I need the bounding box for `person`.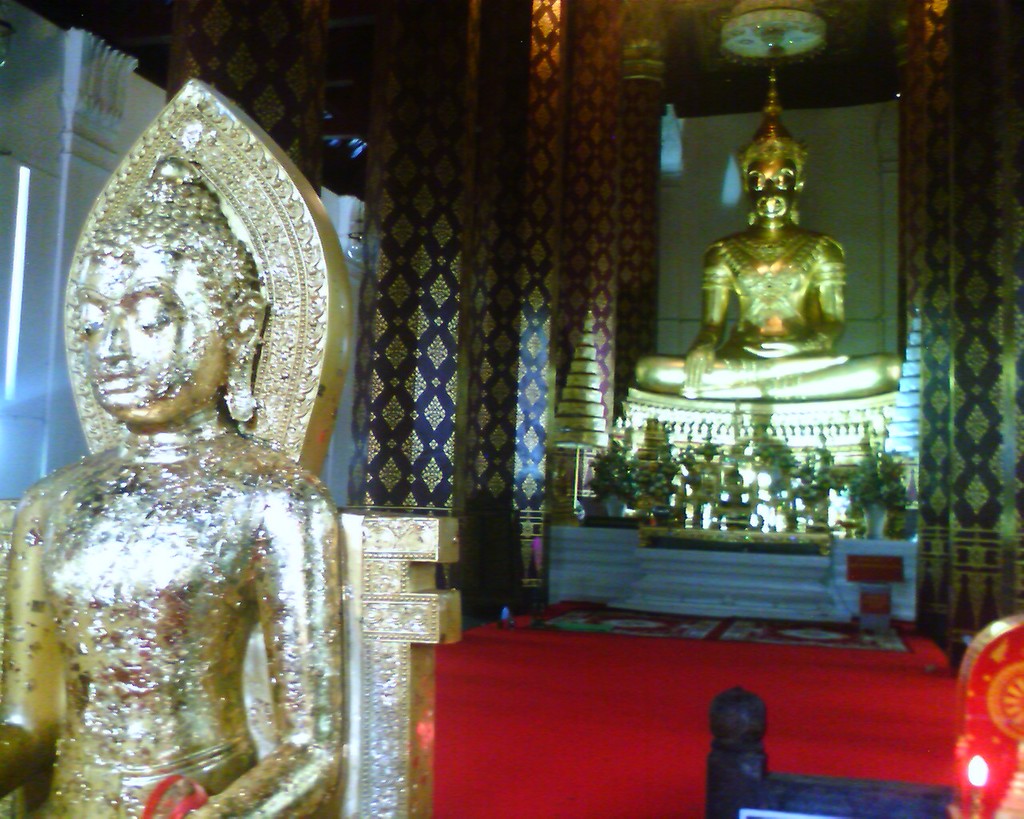
Here it is: Rect(632, 120, 904, 402).
